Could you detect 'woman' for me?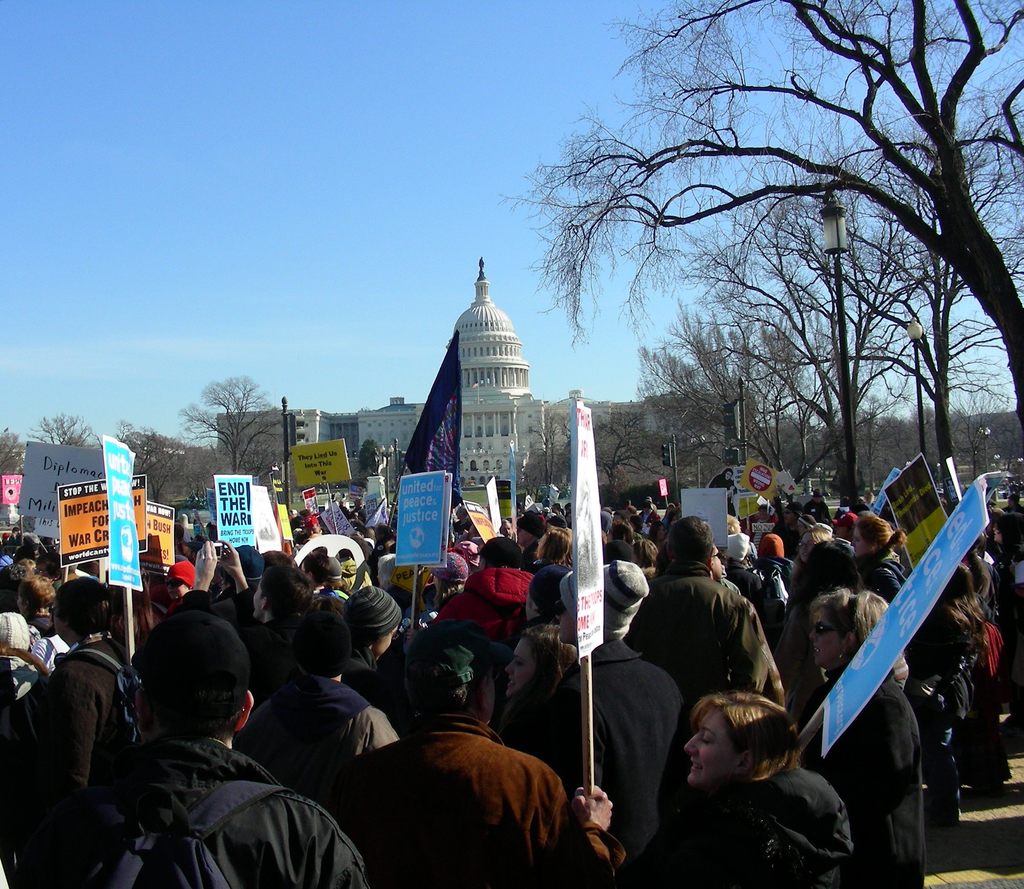
Detection result: <region>809, 589, 926, 888</region>.
